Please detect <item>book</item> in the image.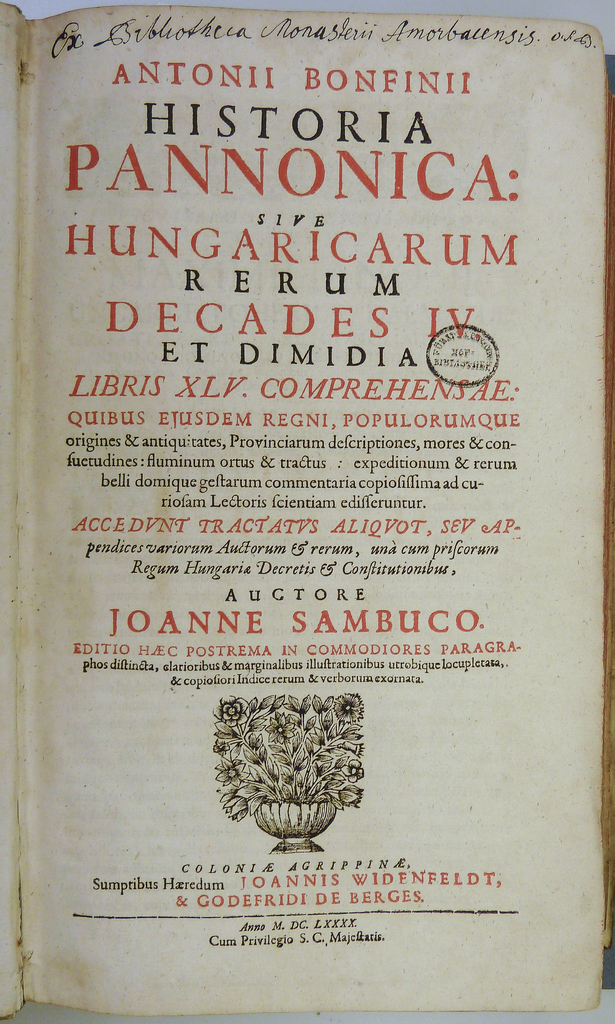
bbox(0, 19, 611, 918).
